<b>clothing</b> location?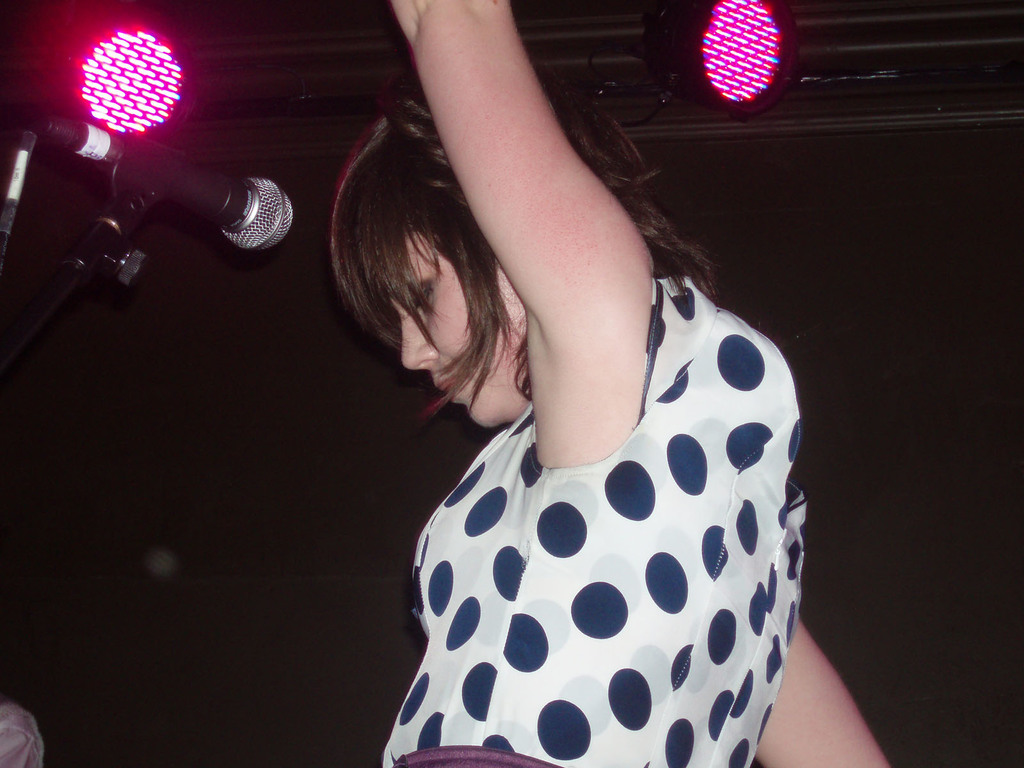
BBox(382, 257, 814, 767)
